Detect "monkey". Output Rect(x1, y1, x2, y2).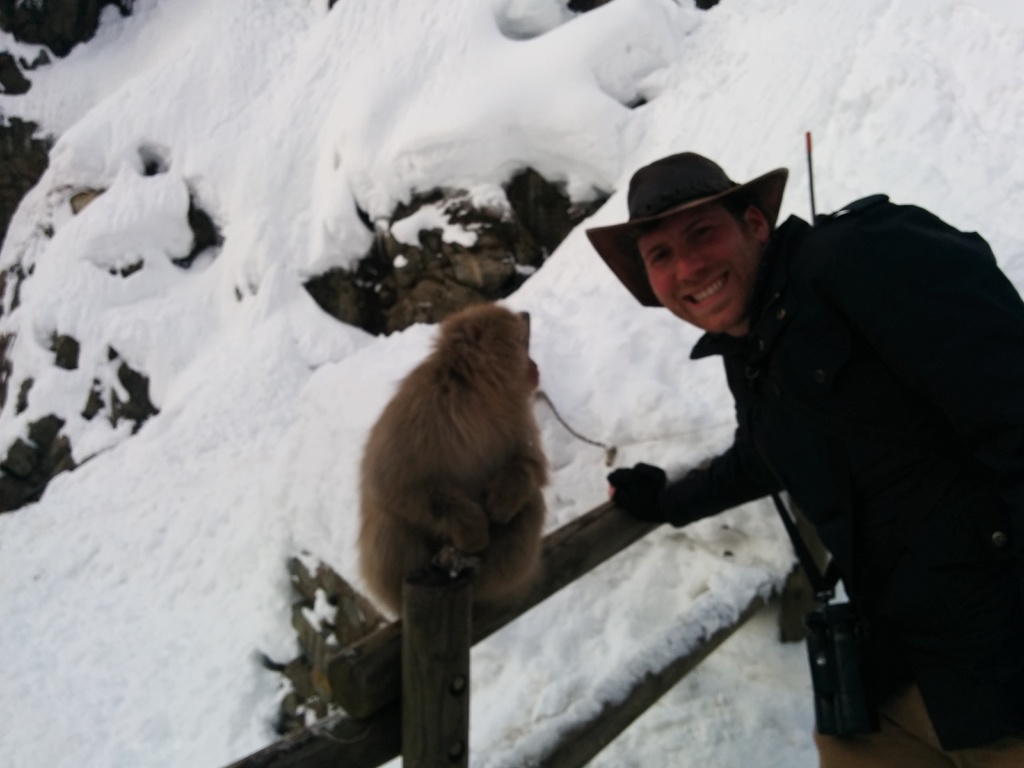
Rect(324, 303, 568, 614).
